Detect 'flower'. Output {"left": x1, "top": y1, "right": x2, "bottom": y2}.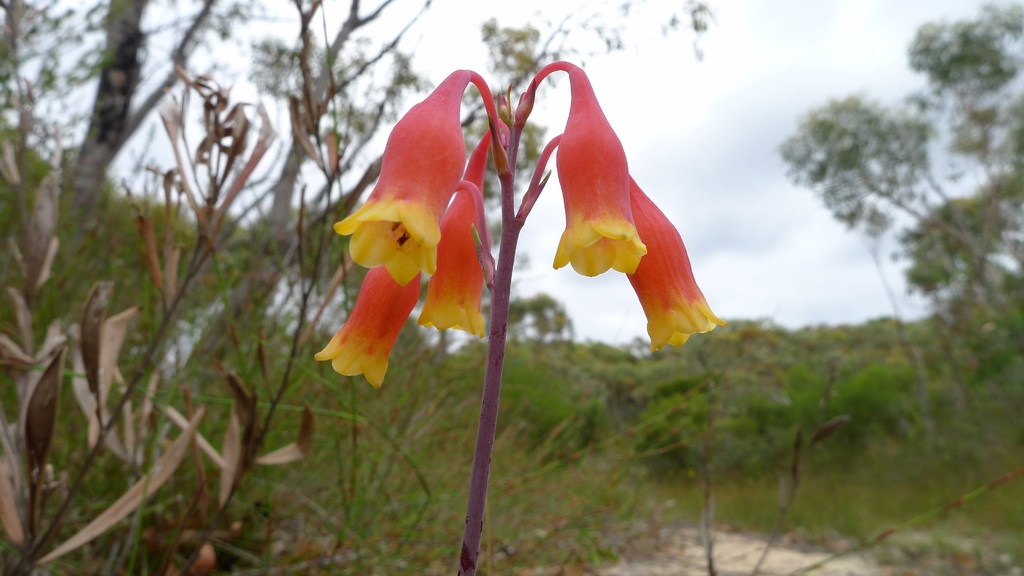
{"left": 553, "top": 68, "right": 647, "bottom": 277}.
